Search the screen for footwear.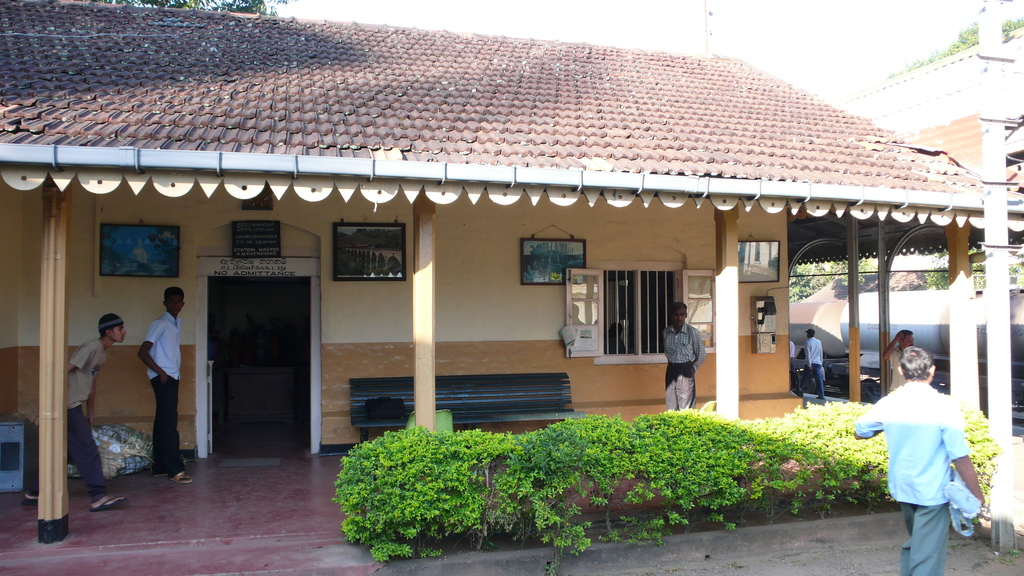
Found at {"left": 91, "top": 495, "right": 125, "bottom": 509}.
